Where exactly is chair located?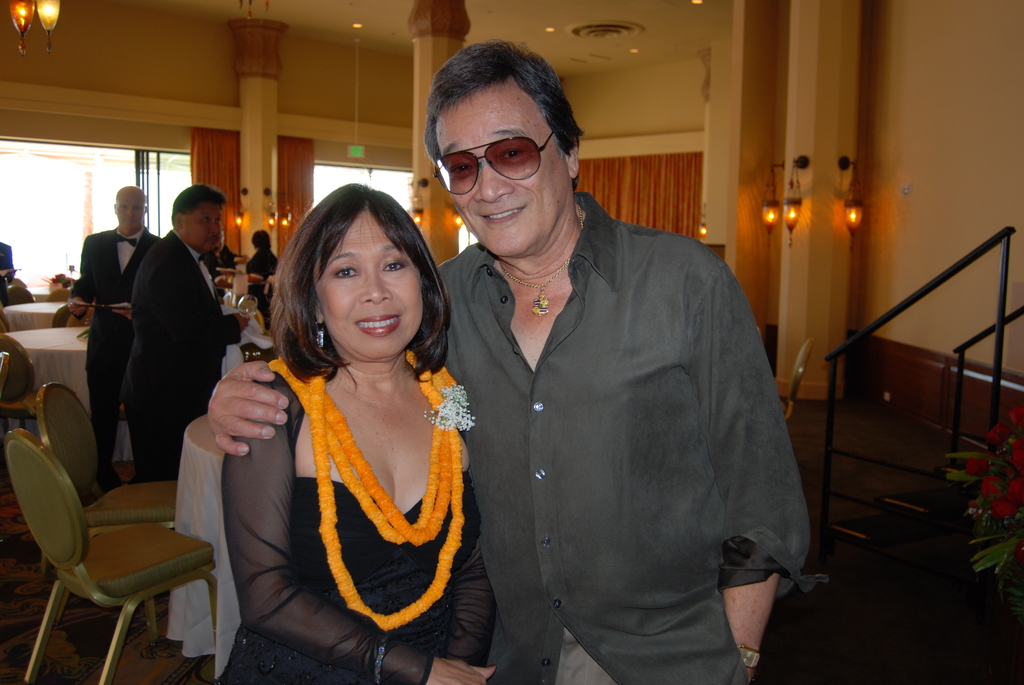
Its bounding box is 0:395:35:435.
